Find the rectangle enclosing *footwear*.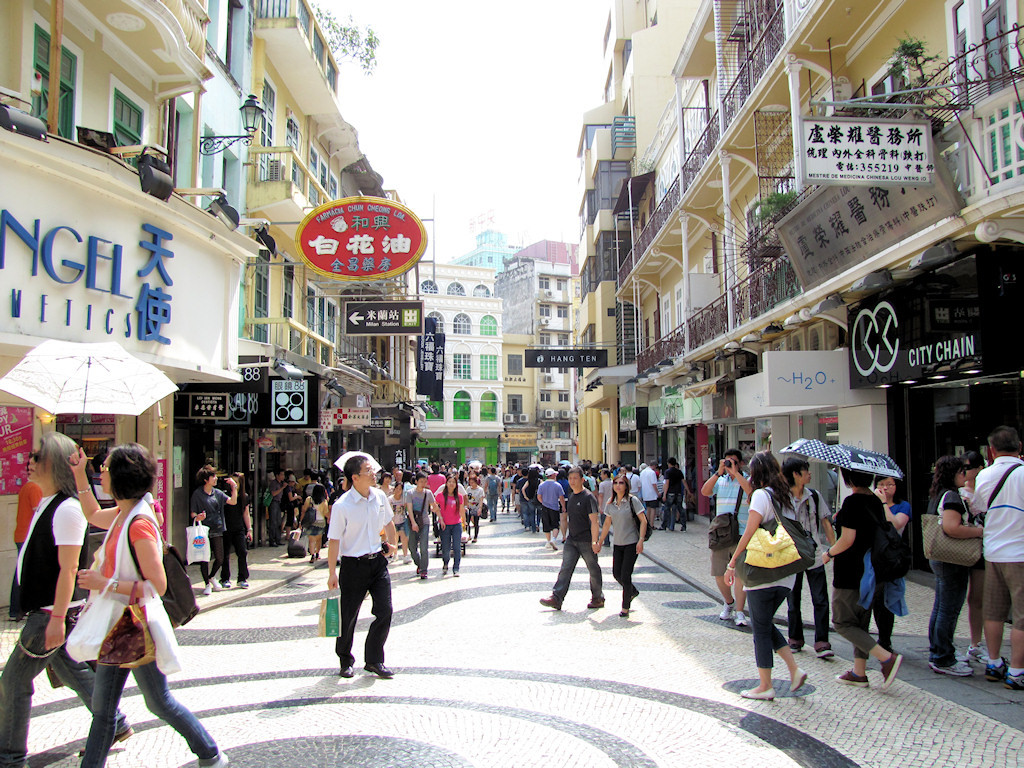
<box>220,575,229,590</box>.
